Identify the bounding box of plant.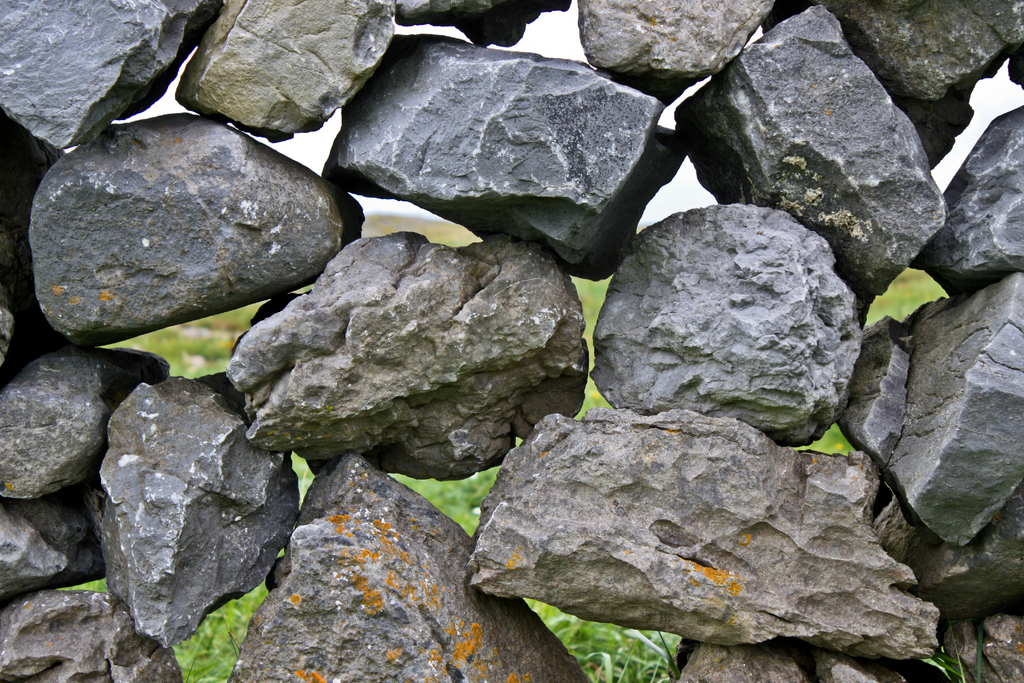
916/622/985/682.
